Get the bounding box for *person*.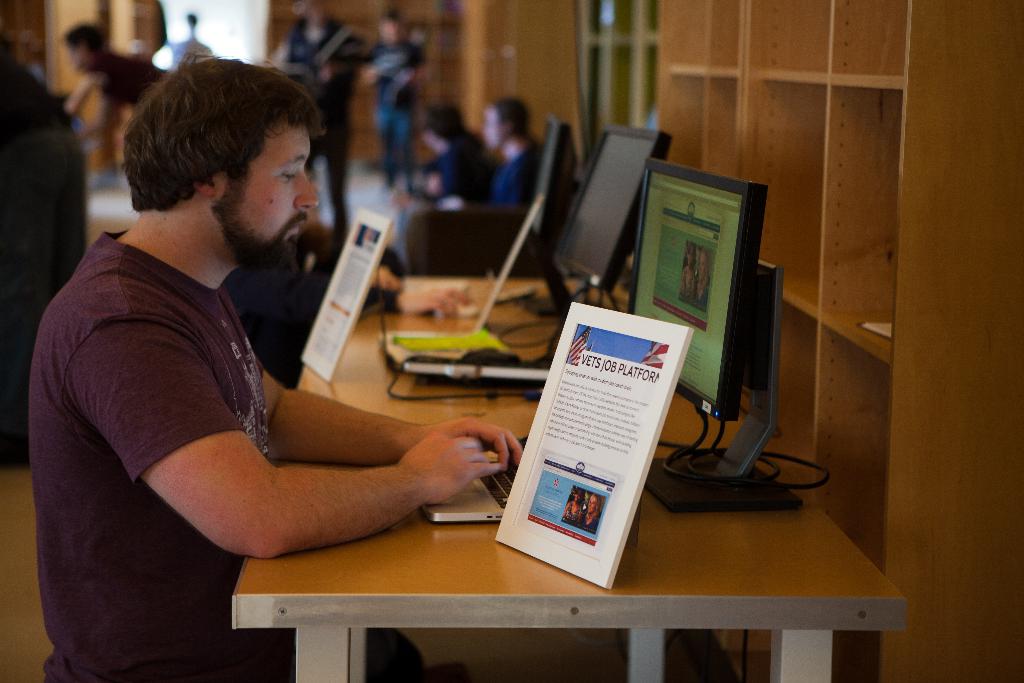
x1=356, y1=10, x2=430, y2=194.
